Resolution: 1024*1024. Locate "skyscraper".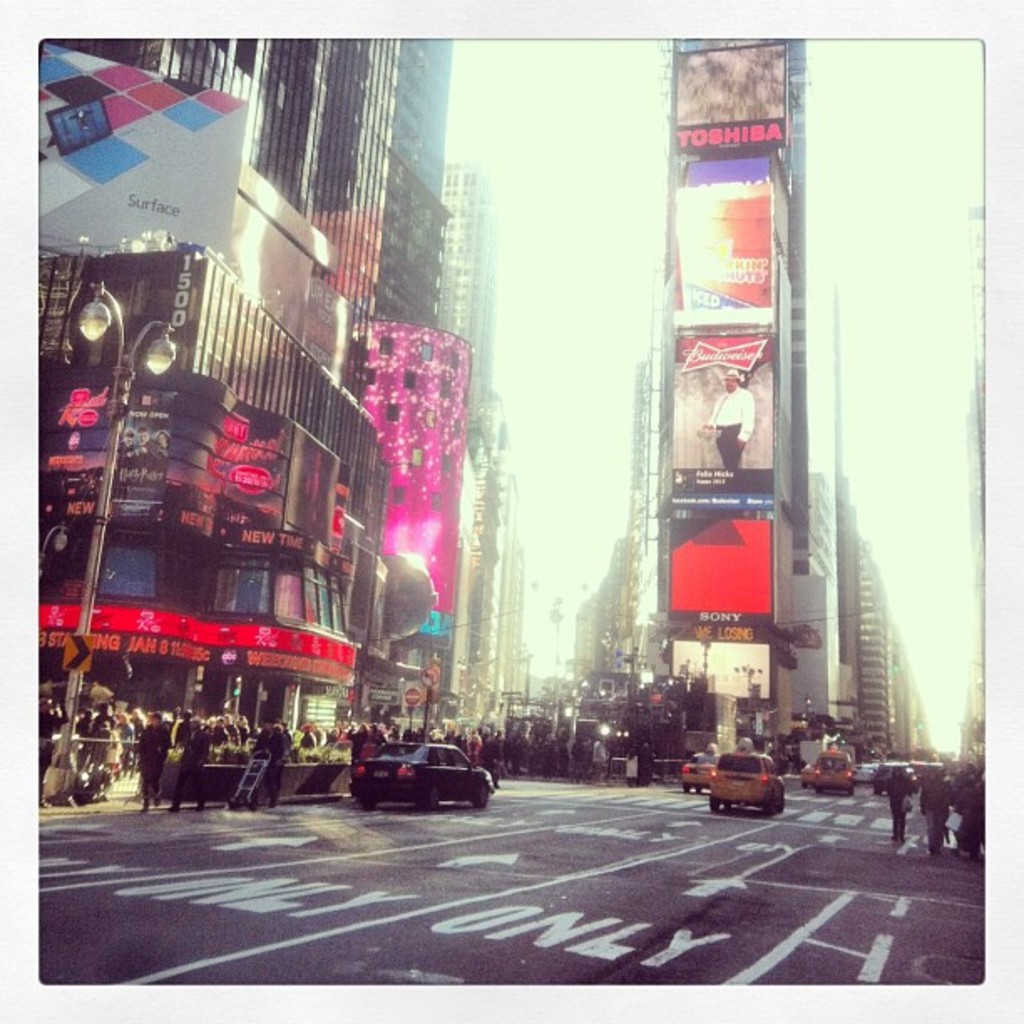
(629, 22, 835, 771).
